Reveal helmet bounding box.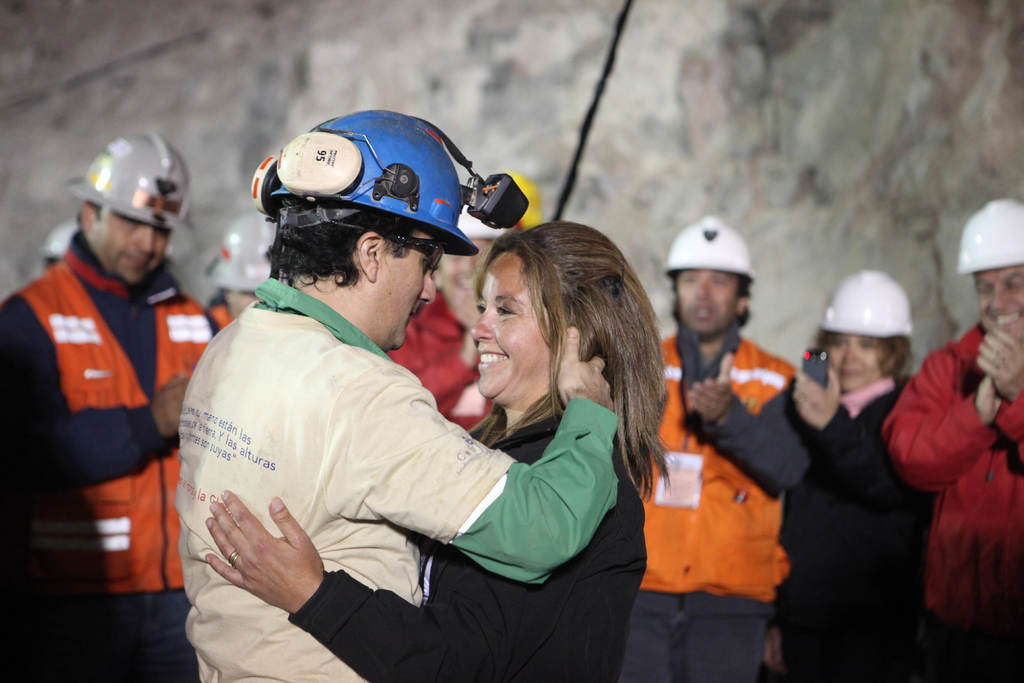
Revealed: [957,196,1023,275].
